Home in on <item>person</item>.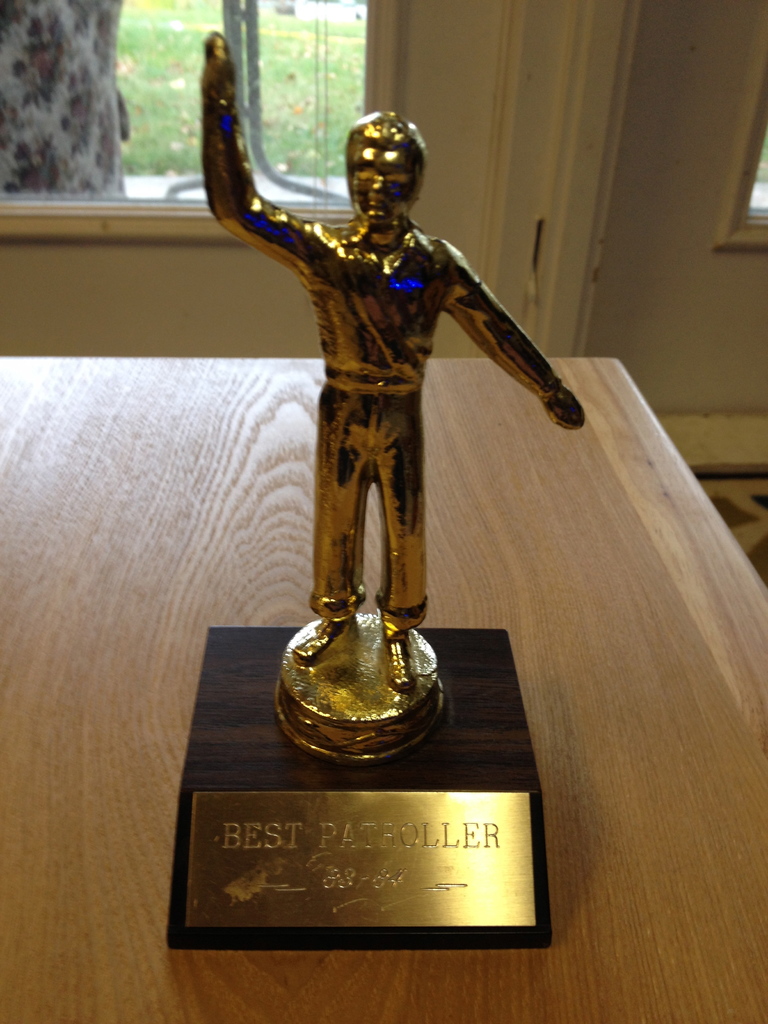
Homed in at 200,31,584,690.
